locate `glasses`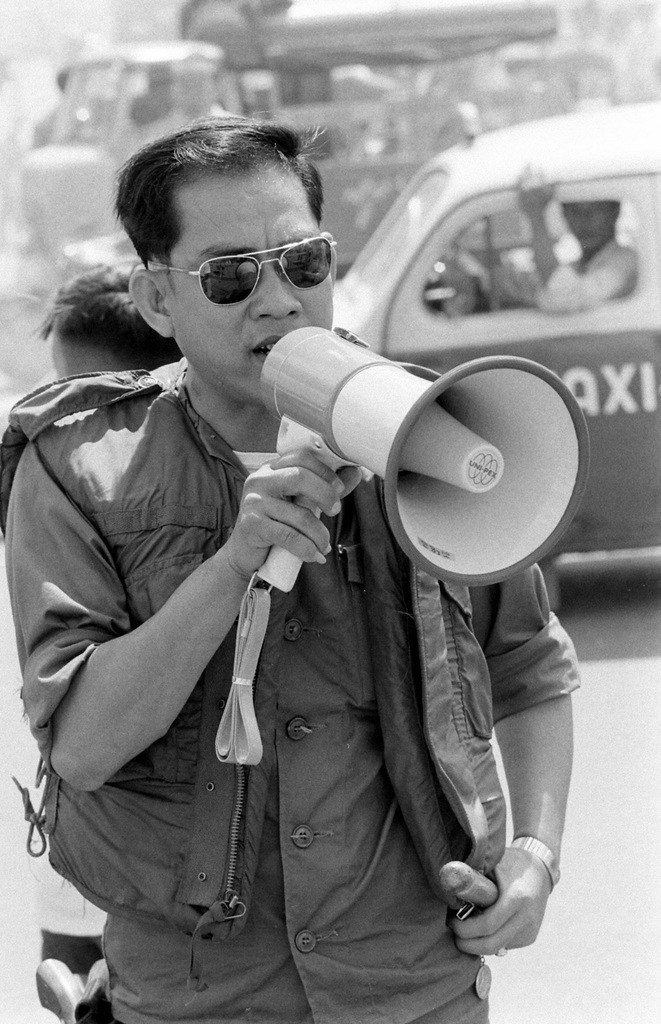
detection(143, 230, 334, 310)
